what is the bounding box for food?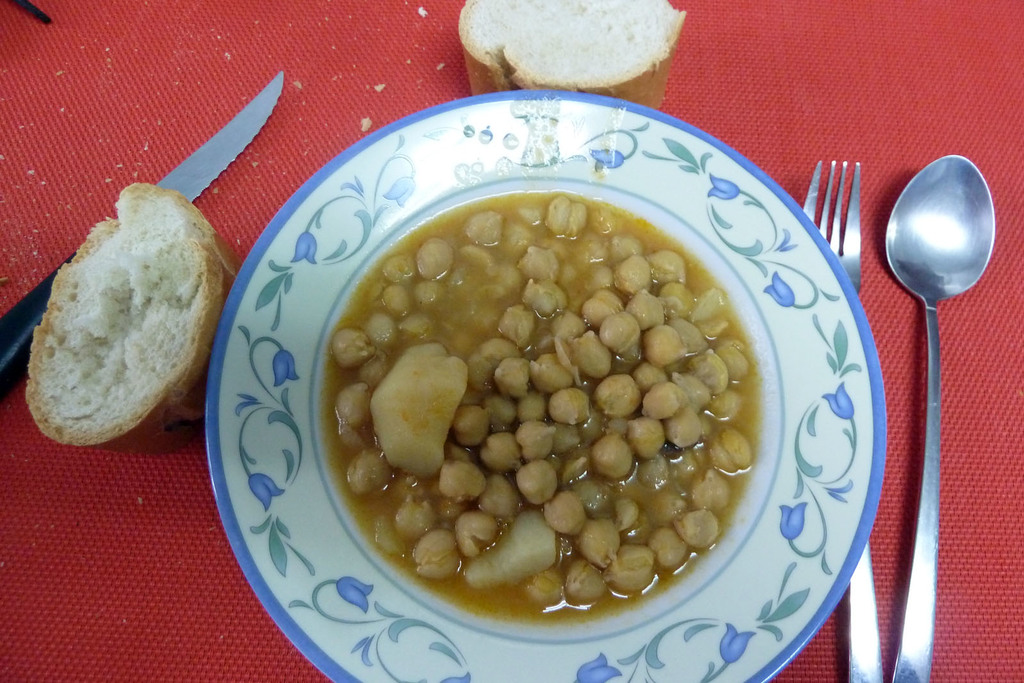
361,117,371,131.
